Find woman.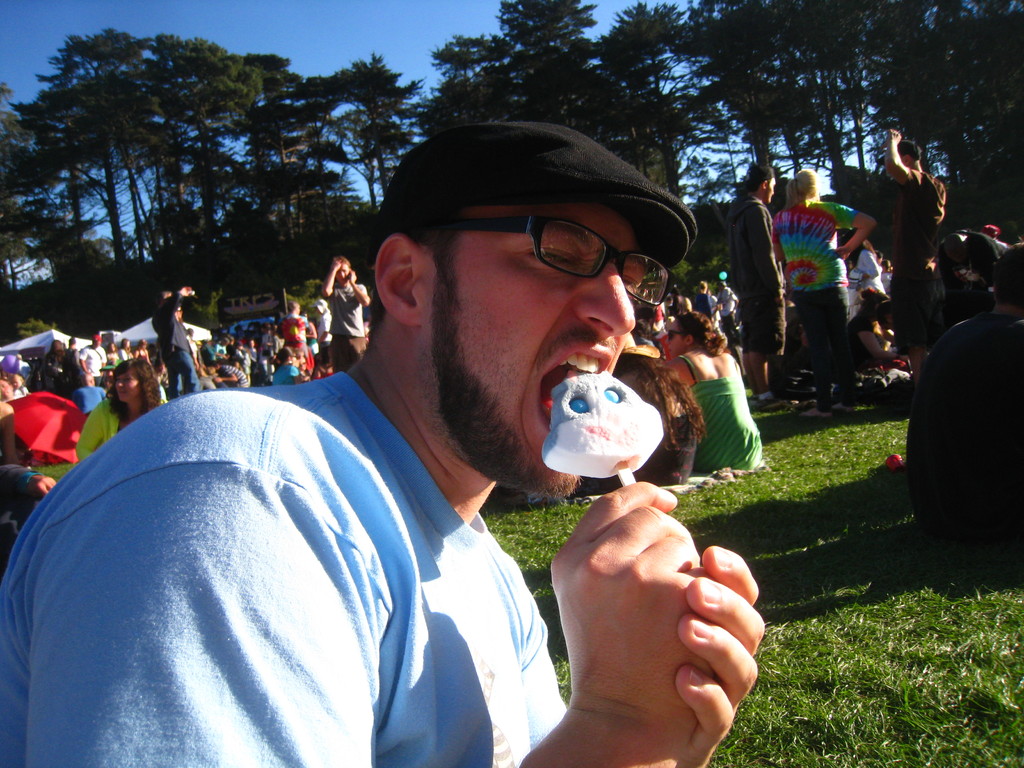
left=270, top=348, right=303, bottom=389.
